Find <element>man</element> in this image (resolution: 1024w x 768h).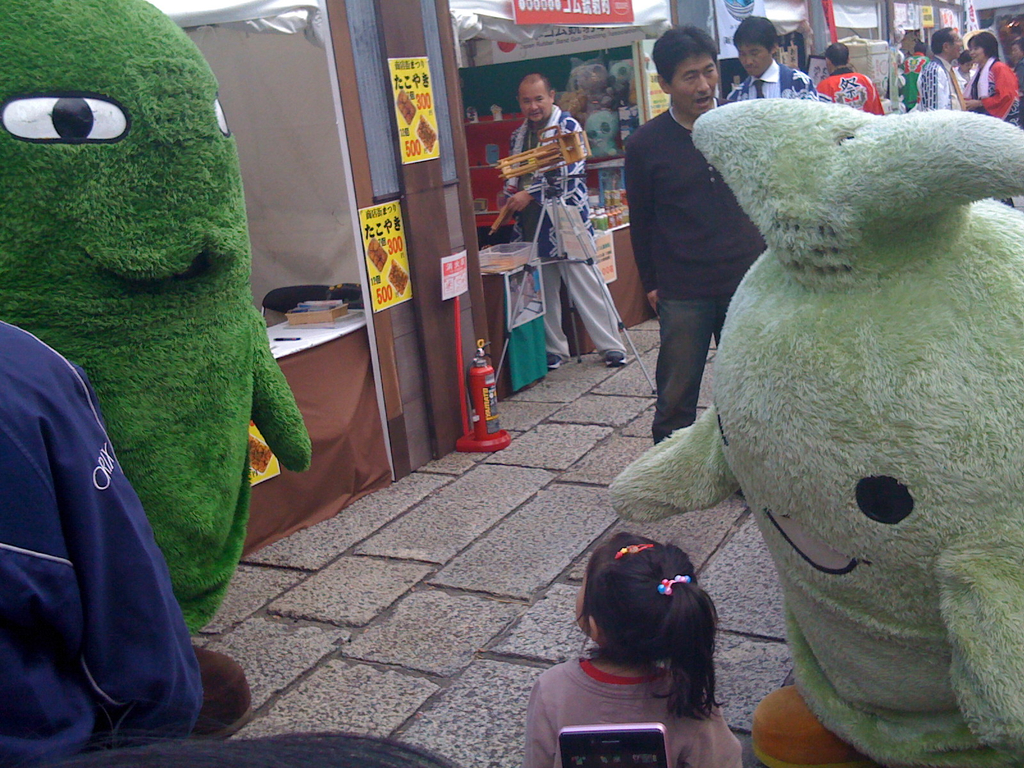
l=920, t=25, r=964, b=110.
